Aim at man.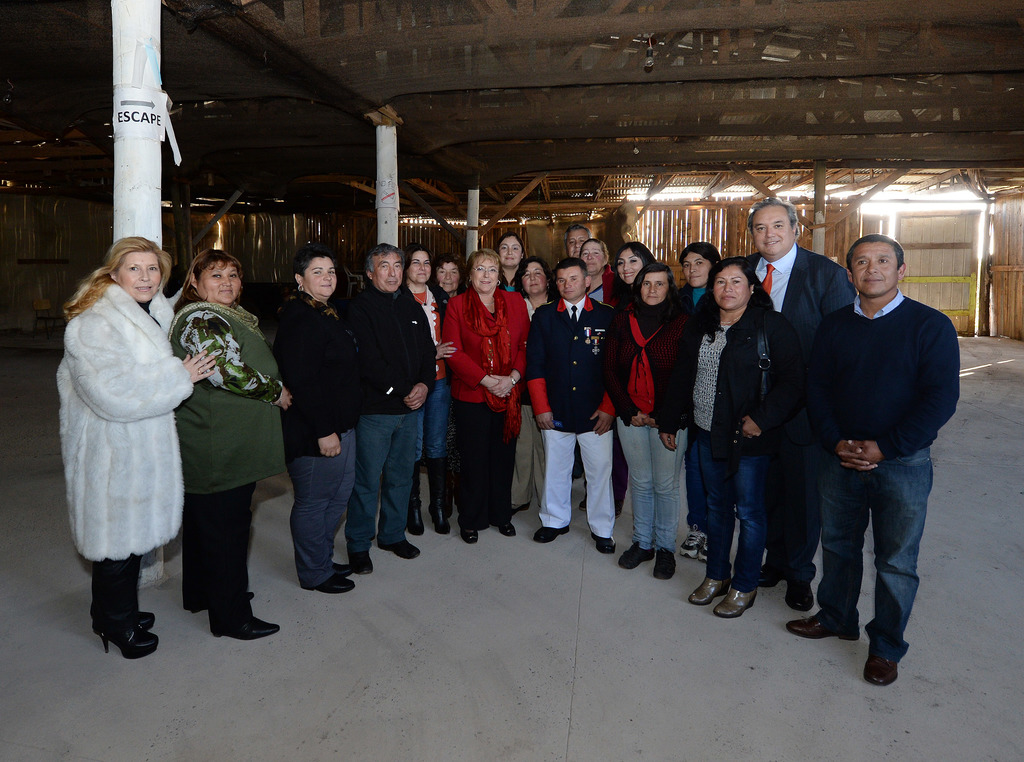
Aimed at x1=522, y1=257, x2=617, y2=555.
